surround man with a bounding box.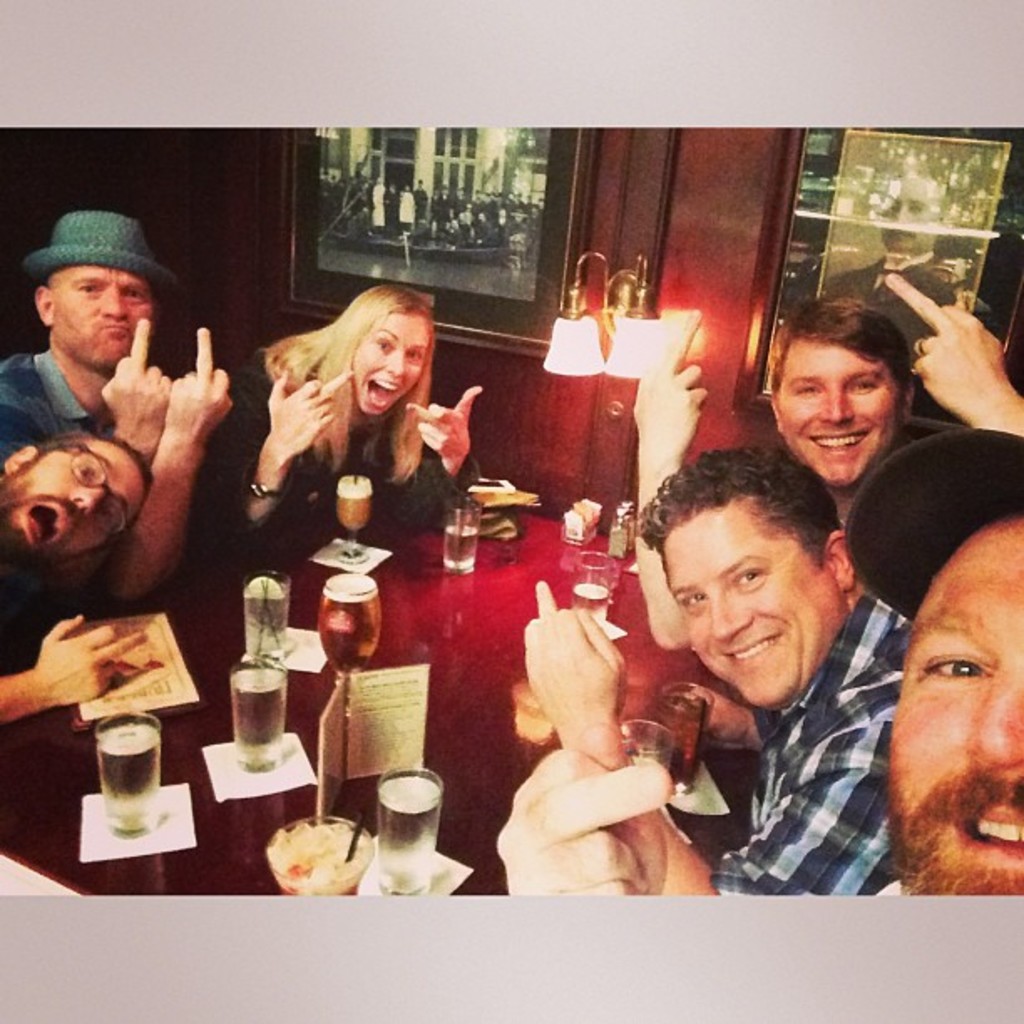
{"x1": 634, "y1": 259, "x2": 1022, "y2": 649}.
